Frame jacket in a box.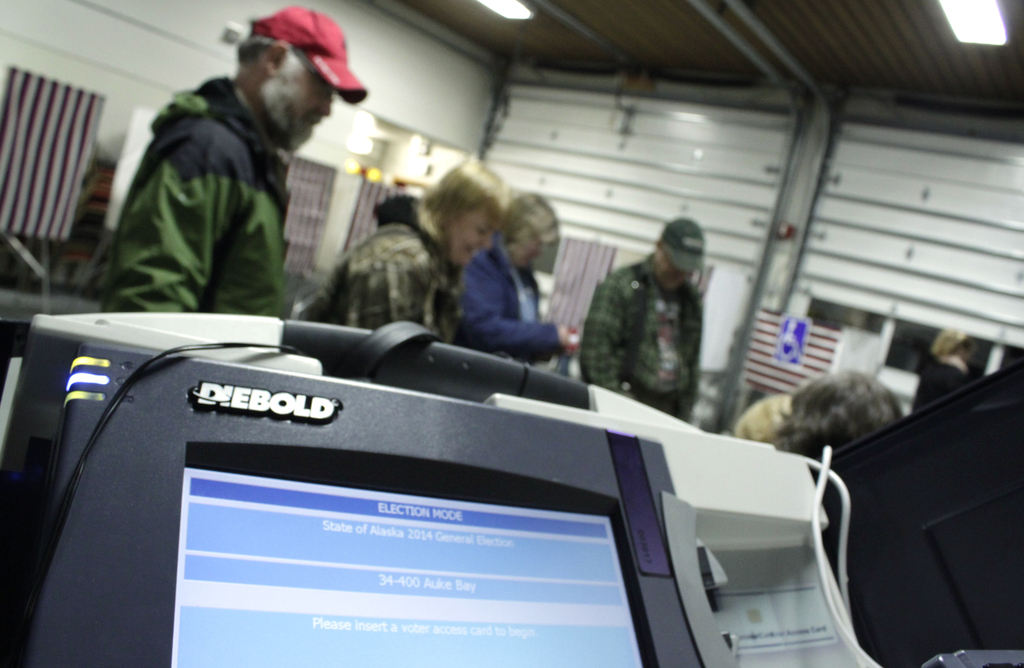
bbox(461, 234, 563, 370).
